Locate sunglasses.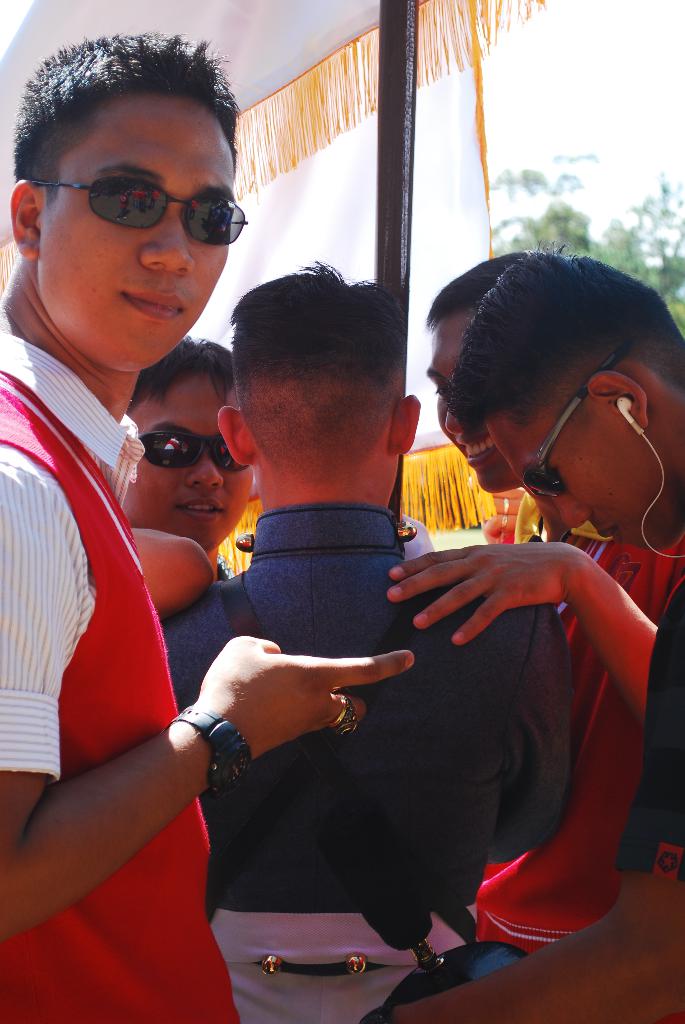
Bounding box: select_region(121, 419, 259, 476).
